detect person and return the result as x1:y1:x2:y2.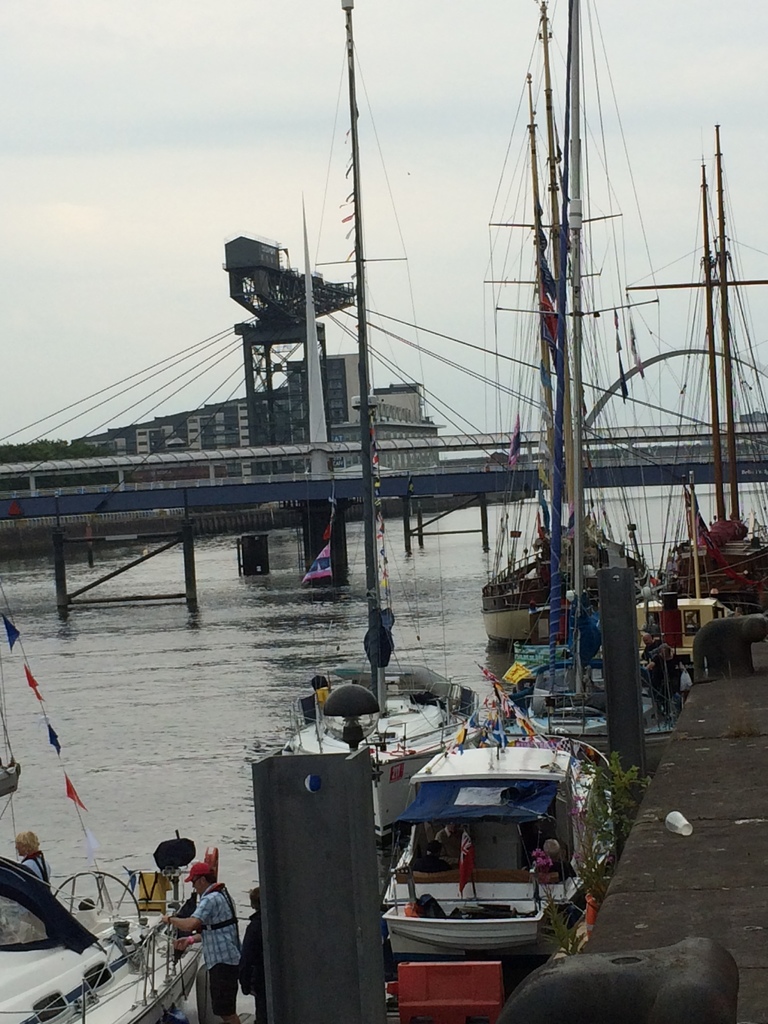
226:882:266:1022.
